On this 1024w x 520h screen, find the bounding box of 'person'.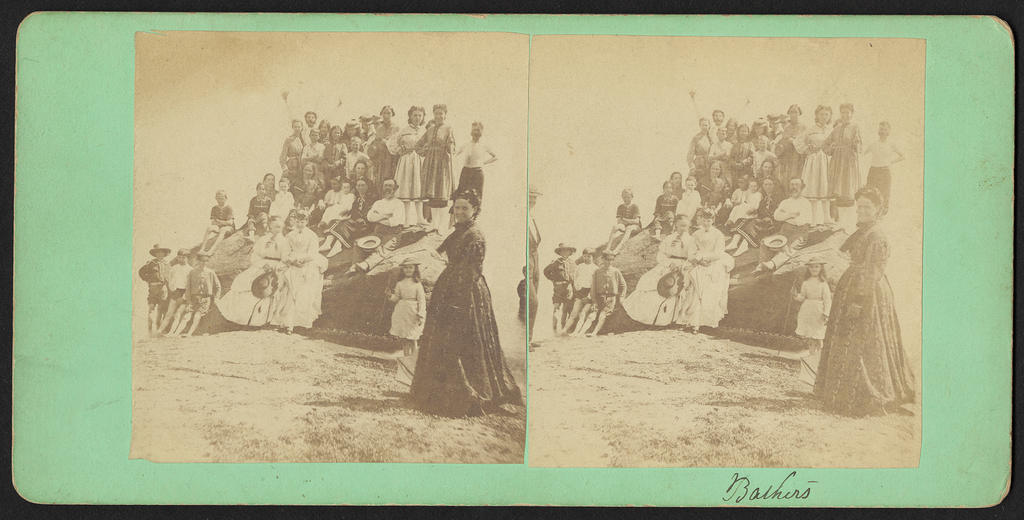
Bounding box: rect(412, 185, 519, 424).
